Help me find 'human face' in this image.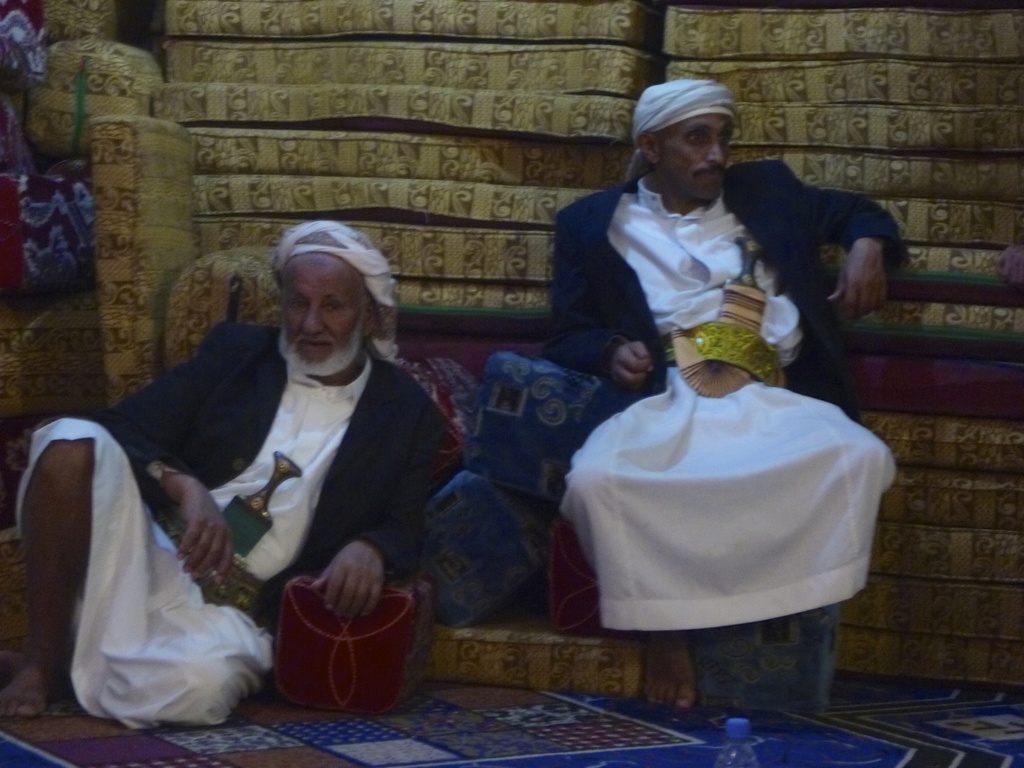
Found it: region(662, 113, 737, 201).
